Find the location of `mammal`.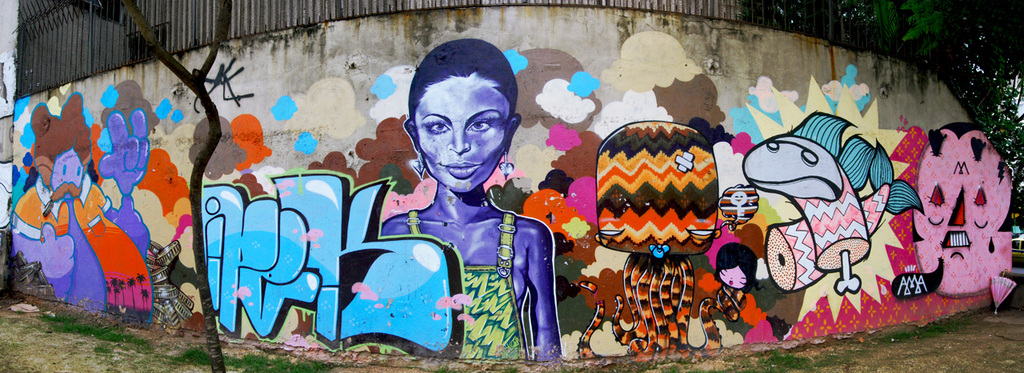
Location: detection(388, 40, 561, 355).
